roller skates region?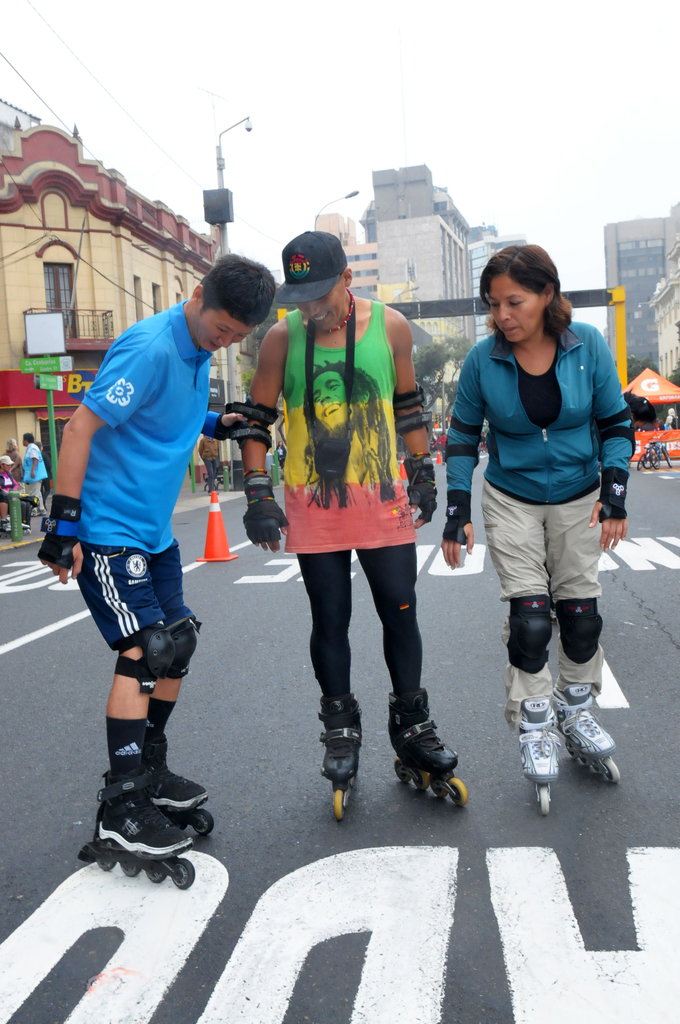
[79, 771, 197, 889]
